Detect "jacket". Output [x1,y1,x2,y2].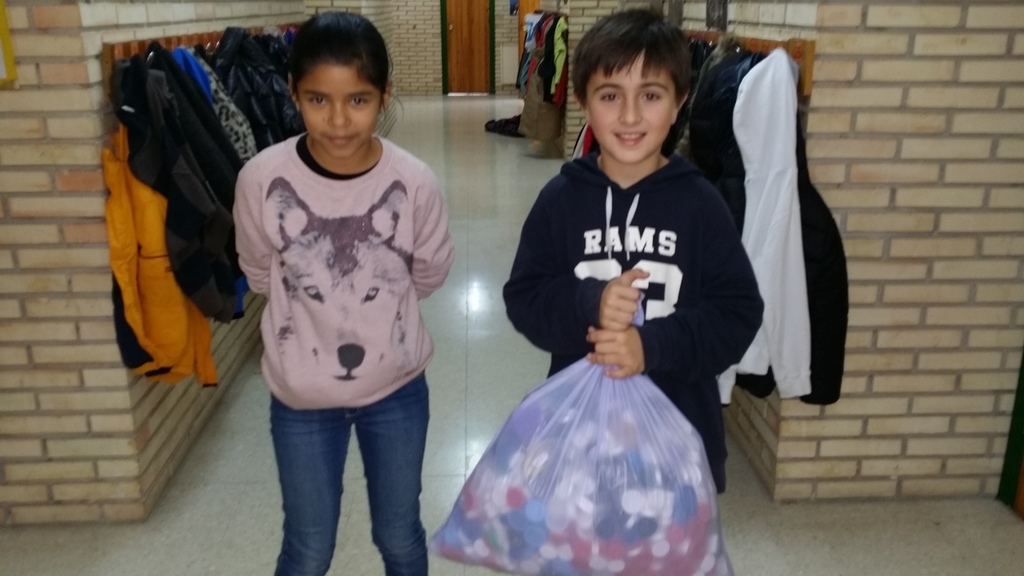
[506,151,748,467].
